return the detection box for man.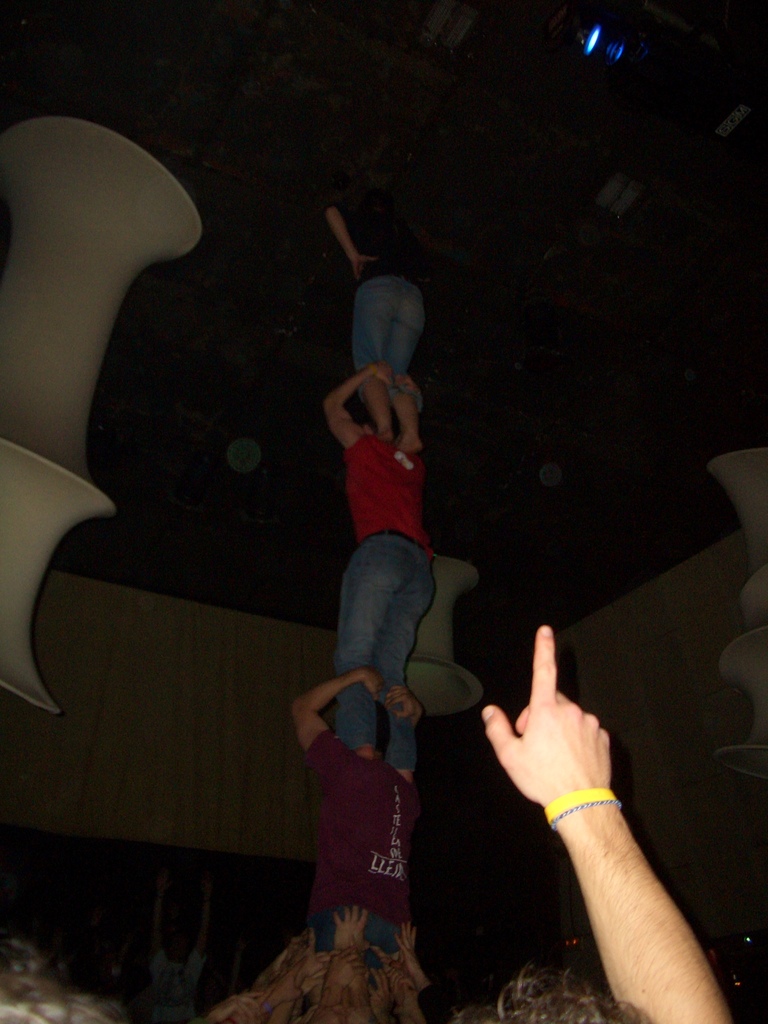
(left=324, top=168, right=434, bottom=455).
